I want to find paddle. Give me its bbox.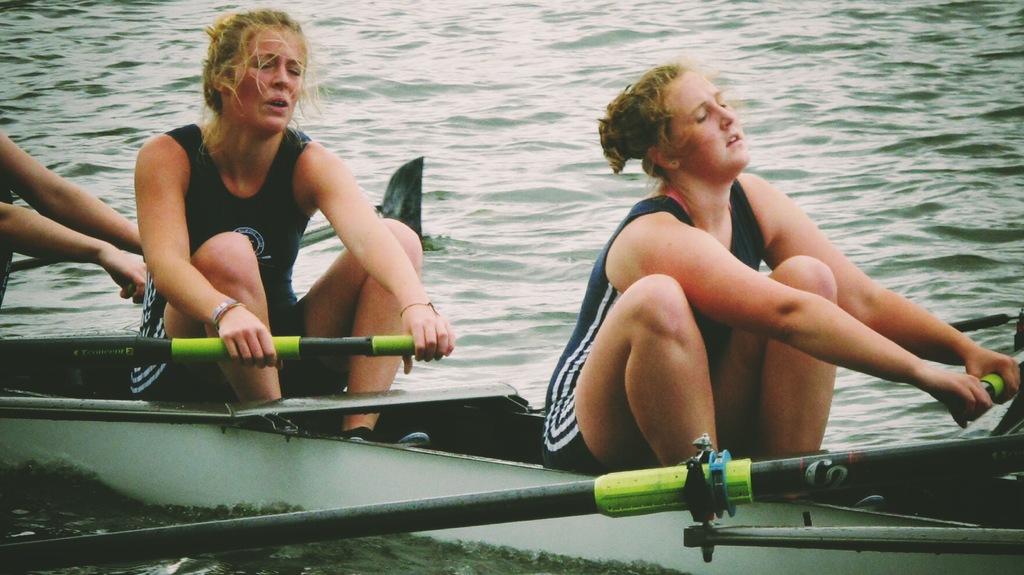
(1,431,1023,572).
